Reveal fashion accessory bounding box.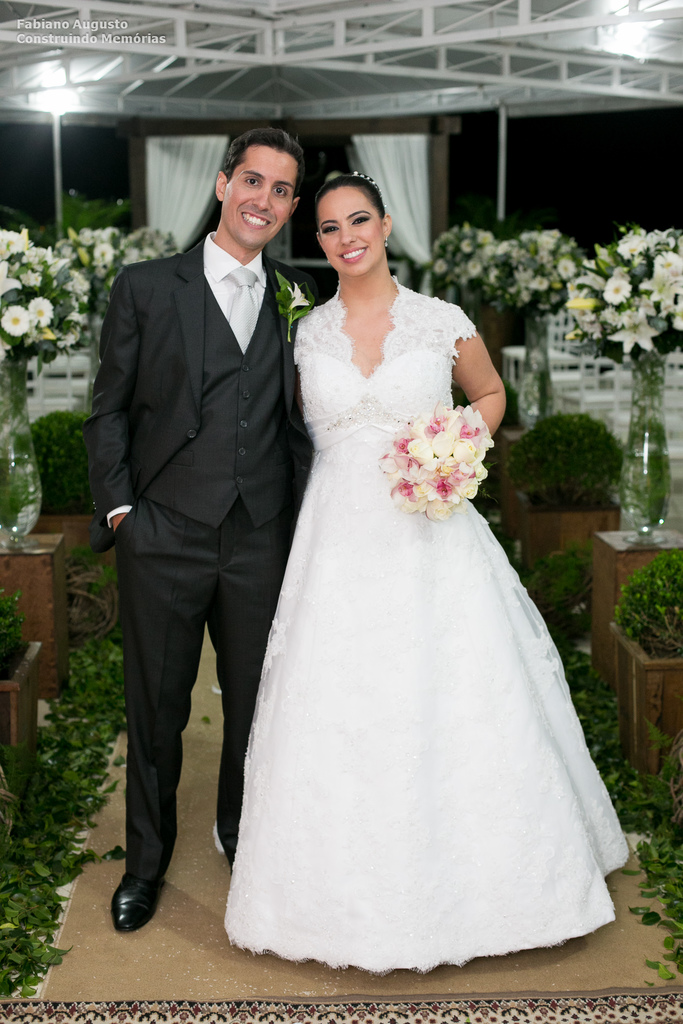
Revealed: {"left": 383, "top": 236, "right": 391, "bottom": 248}.
